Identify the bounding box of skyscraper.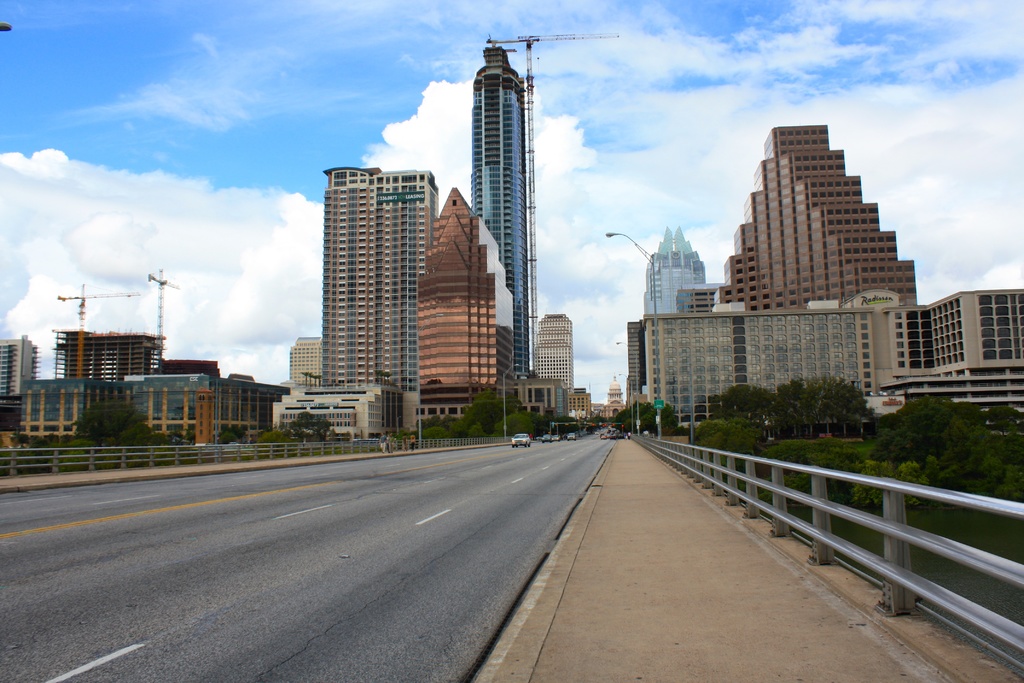
<bbox>712, 127, 918, 313</bbox>.
